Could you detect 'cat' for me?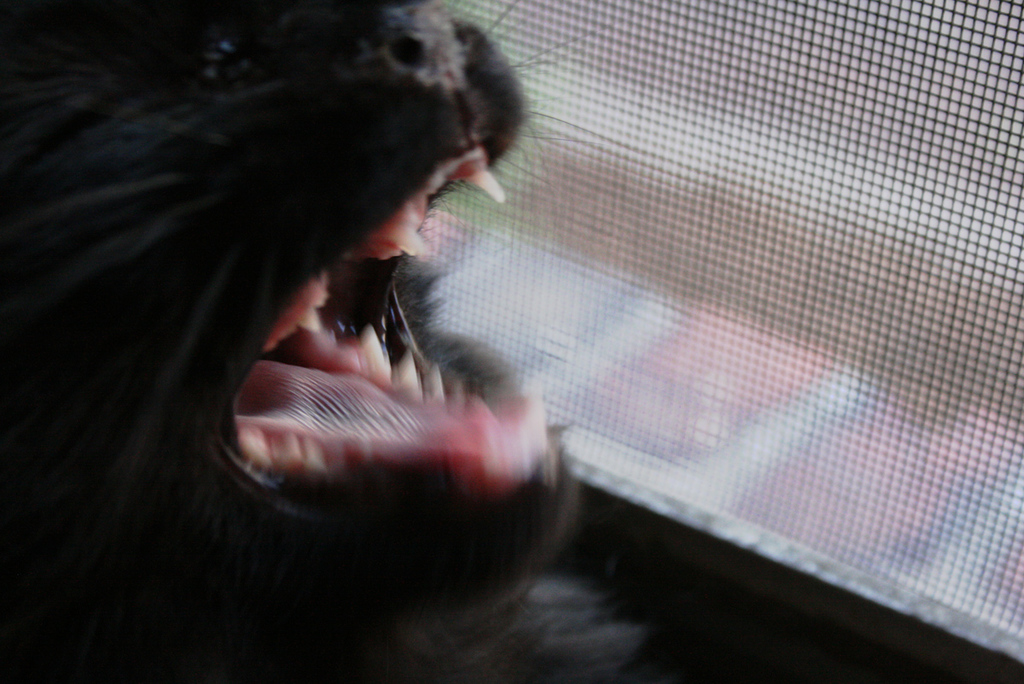
Detection result: {"x1": 0, "y1": 1, "x2": 717, "y2": 683}.
